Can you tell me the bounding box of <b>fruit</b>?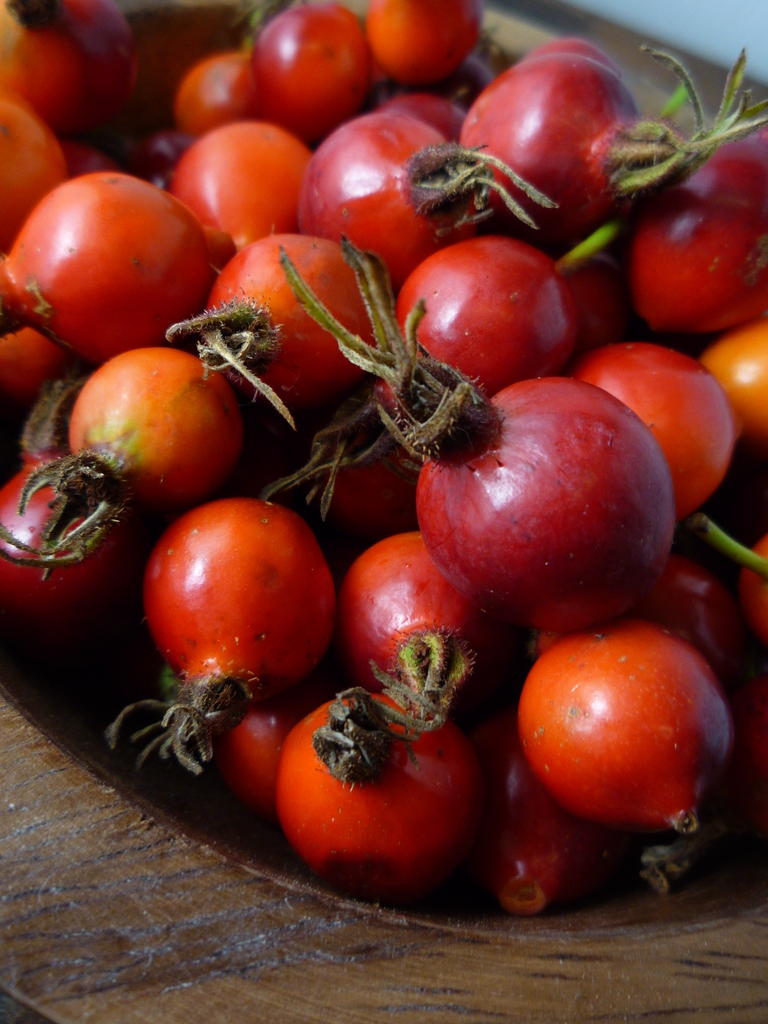
BBox(529, 619, 732, 844).
